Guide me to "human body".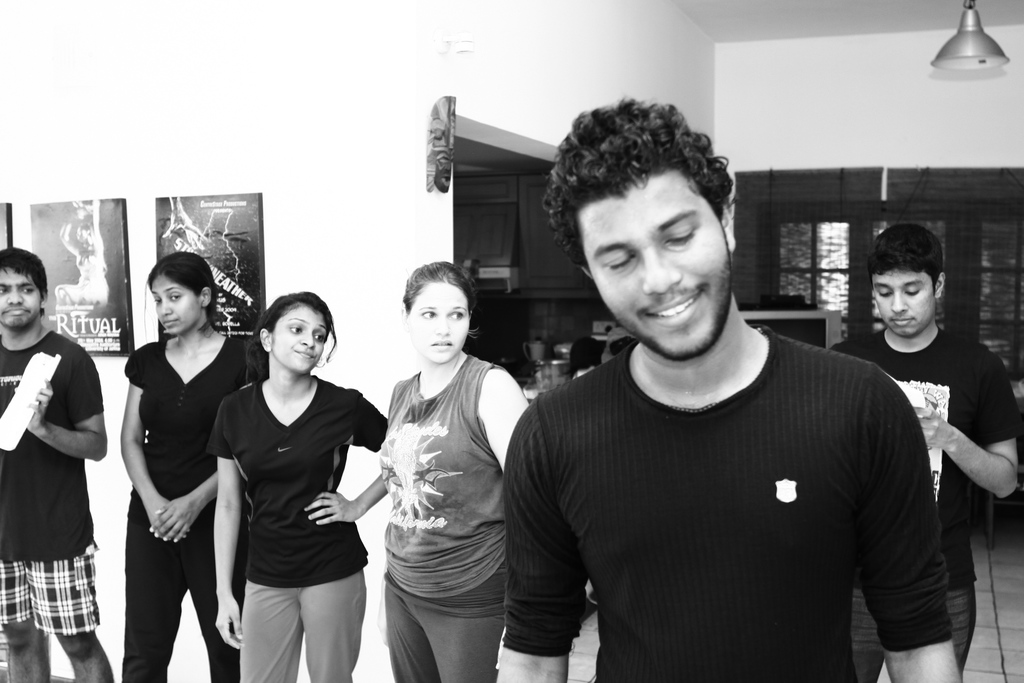
Guidance: 817:322:1019:682.
